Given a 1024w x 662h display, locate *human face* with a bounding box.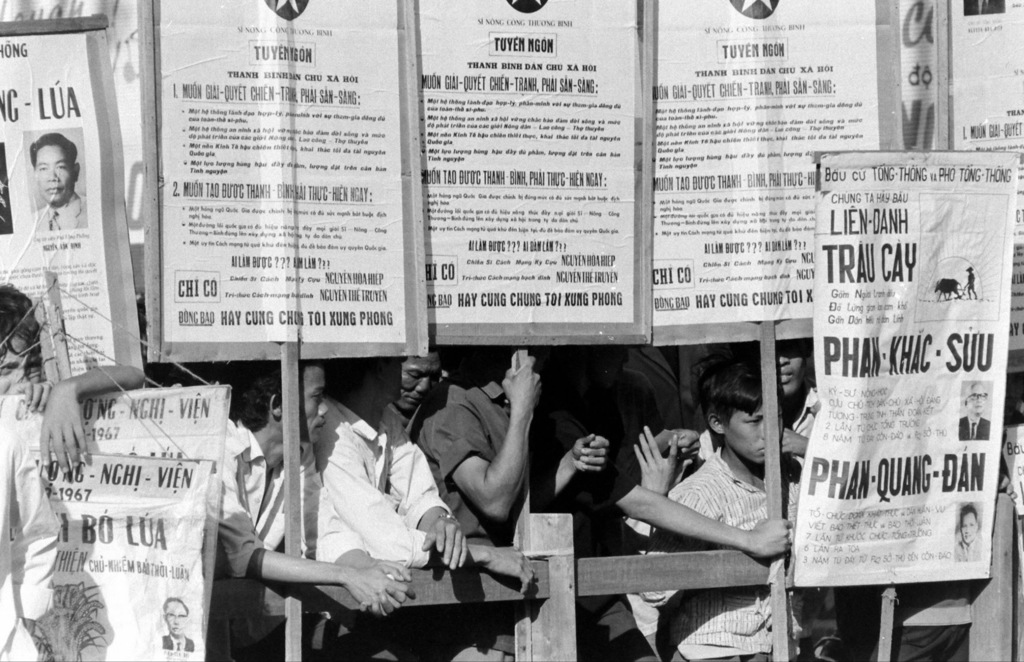
Located: detection(970, 383, 988, 412).
